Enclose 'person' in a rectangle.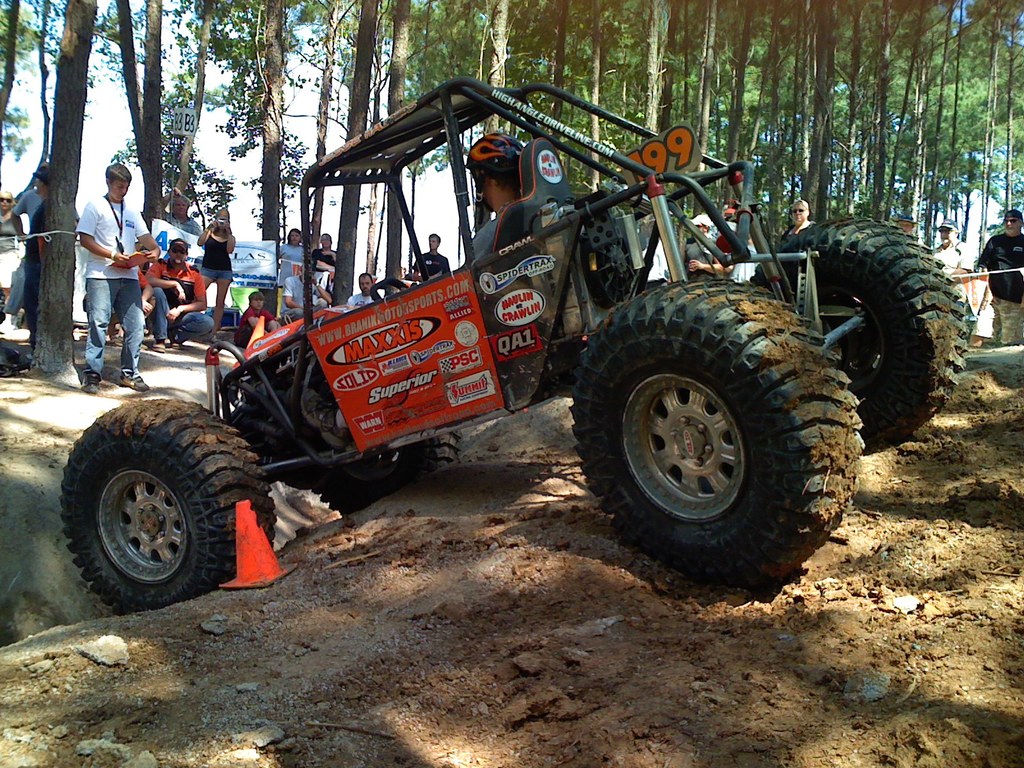
rect(153, 190, 202, 241).
